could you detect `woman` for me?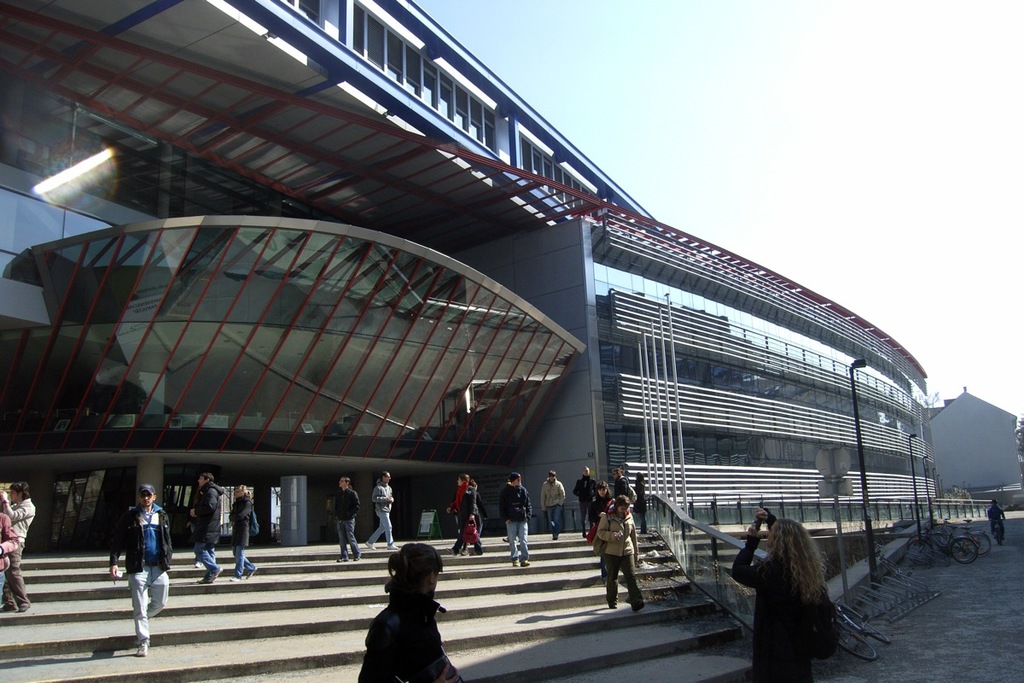
Detection result: [x1=229, y1=484, x2=255, y2=579].
